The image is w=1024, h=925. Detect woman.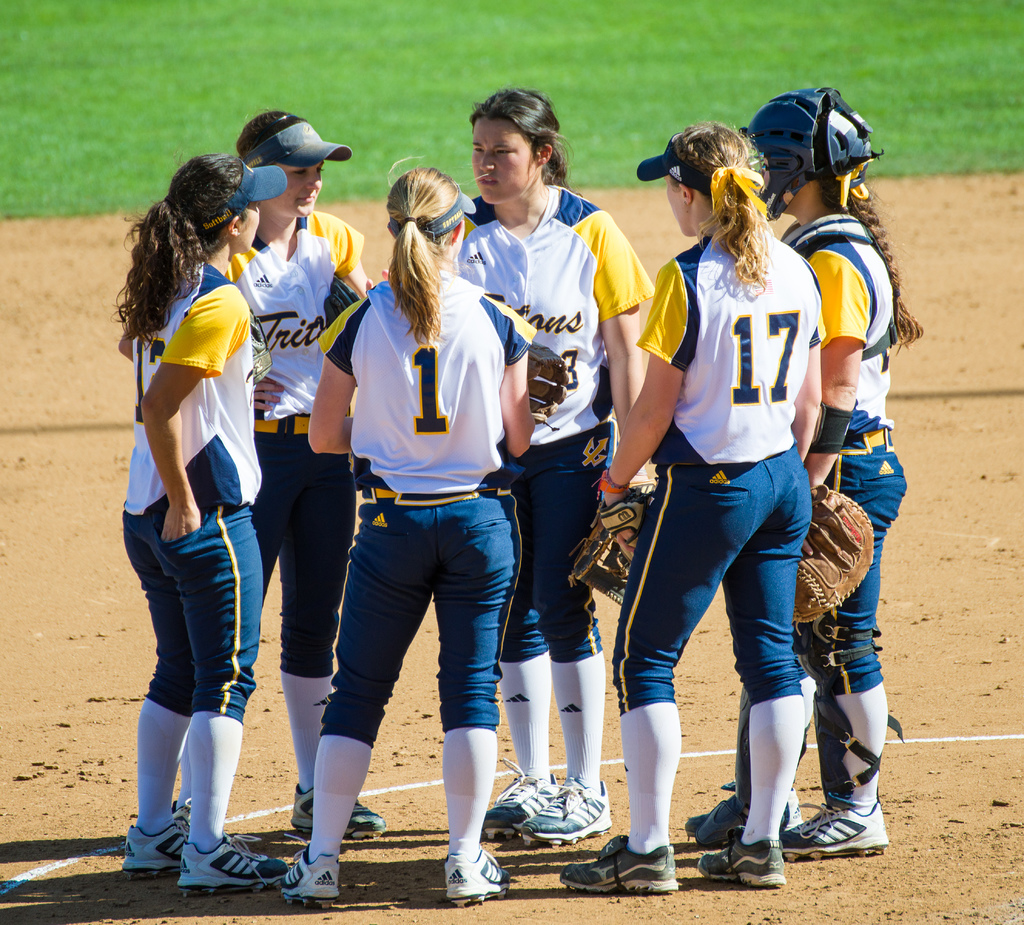
Detection: (169, 114, 396, 858).
